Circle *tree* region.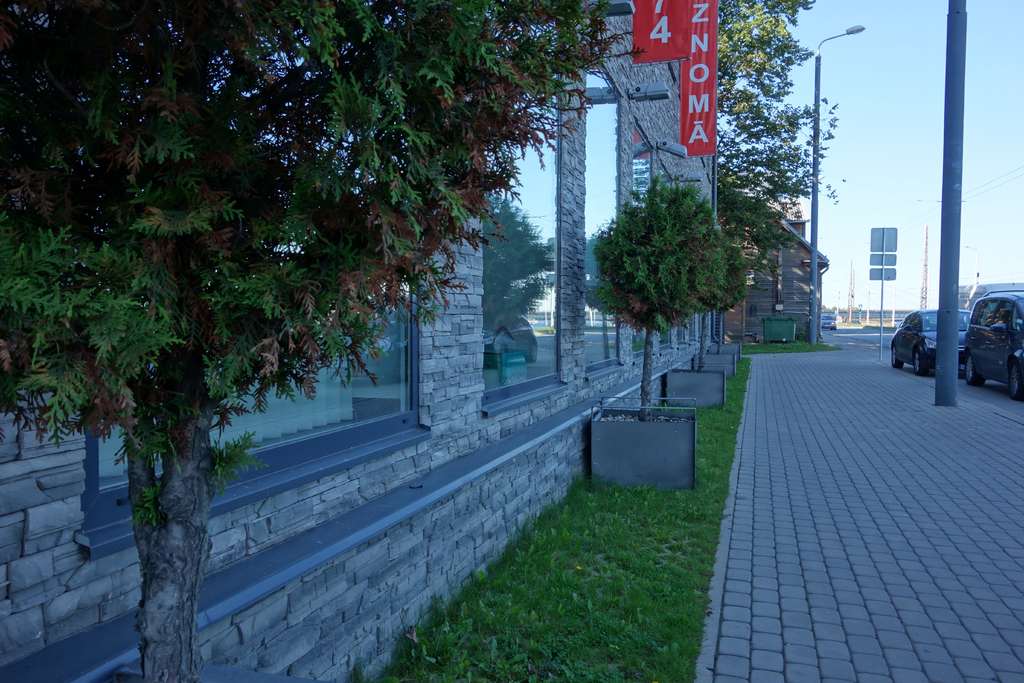
Region: [33,4,646,630].
